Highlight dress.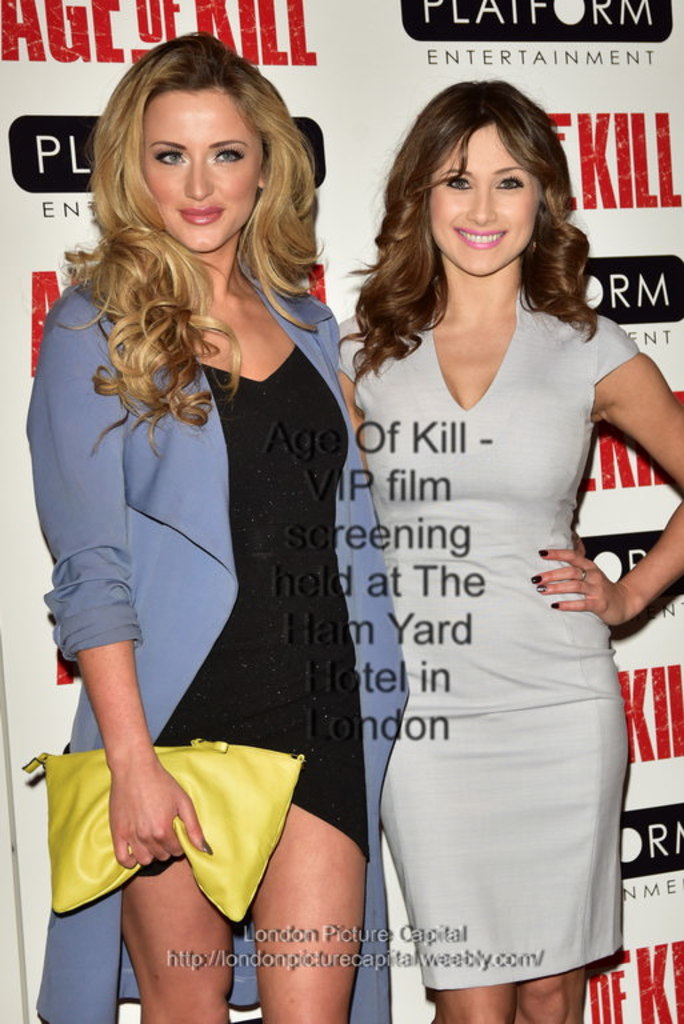
Highlighted region: rect(31, 228, 403, 1023).
